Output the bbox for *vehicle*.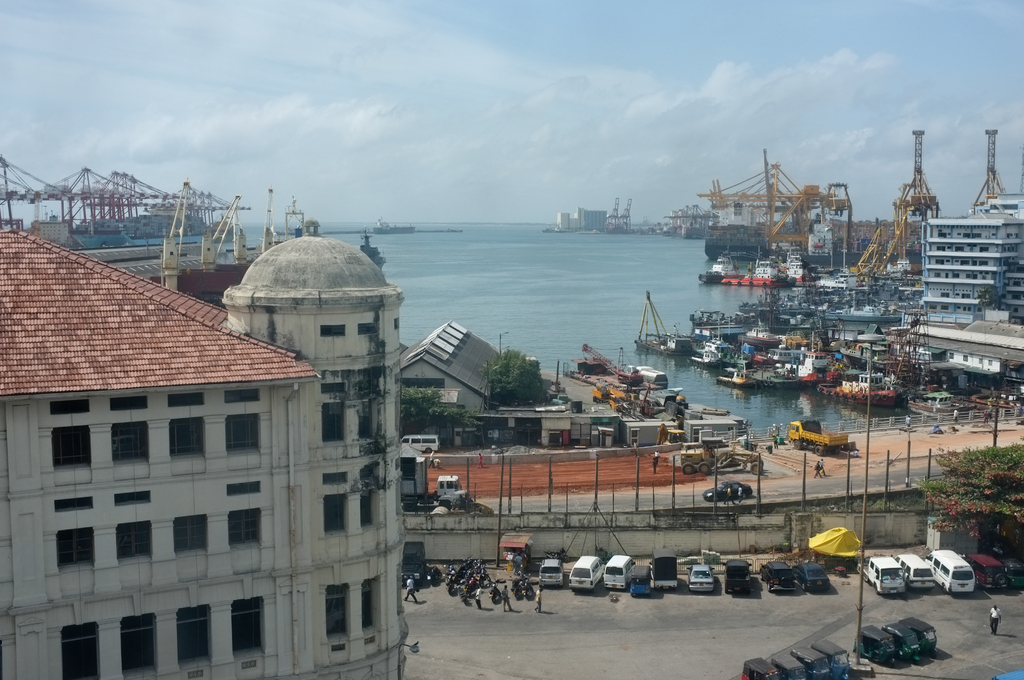
x1=761, y1=562, x2=797, y2=596.
